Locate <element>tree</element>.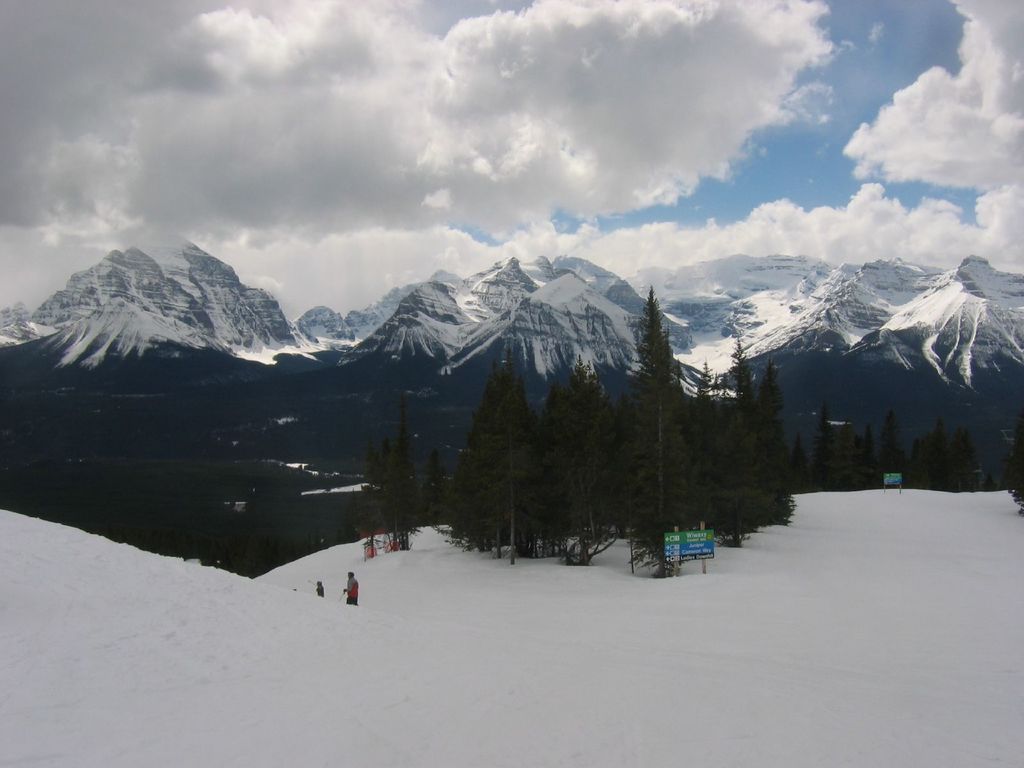
Bounding box: (1005,402,1023,521).
